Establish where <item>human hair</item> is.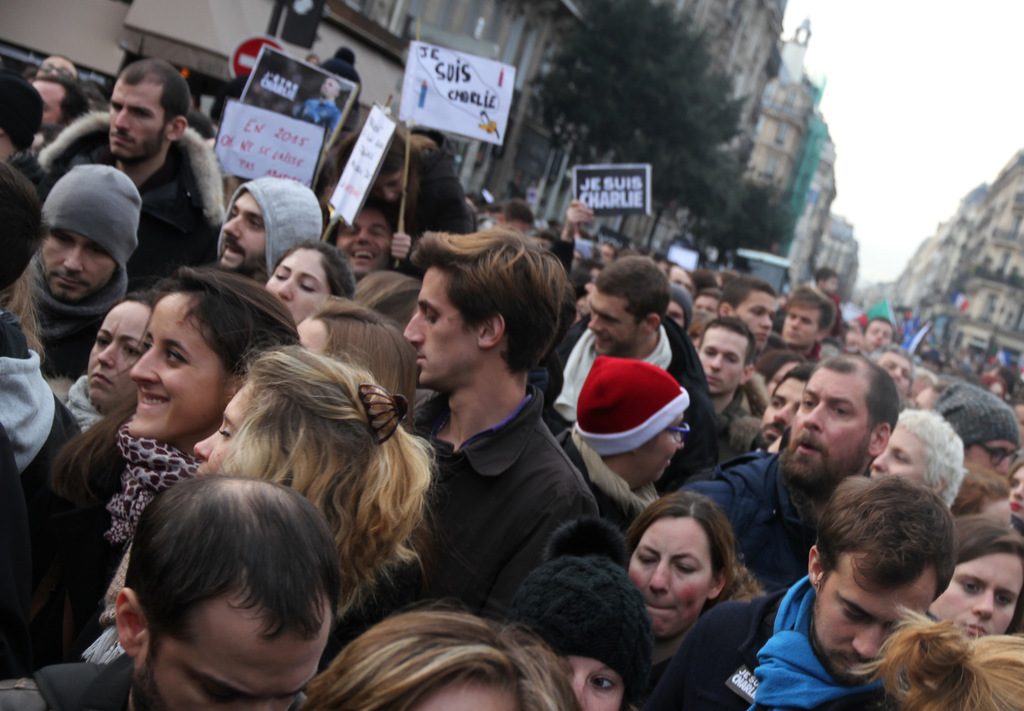
Established at 772, 364, 819, 393.
